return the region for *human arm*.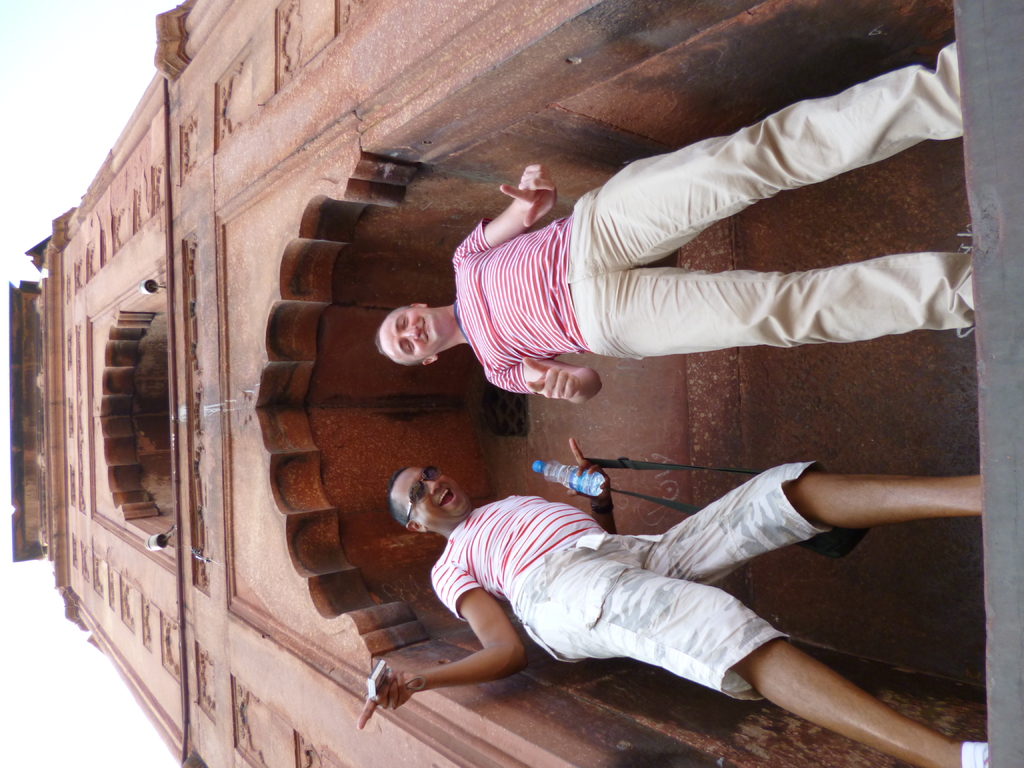
box=[467, 173, 566, 270].
